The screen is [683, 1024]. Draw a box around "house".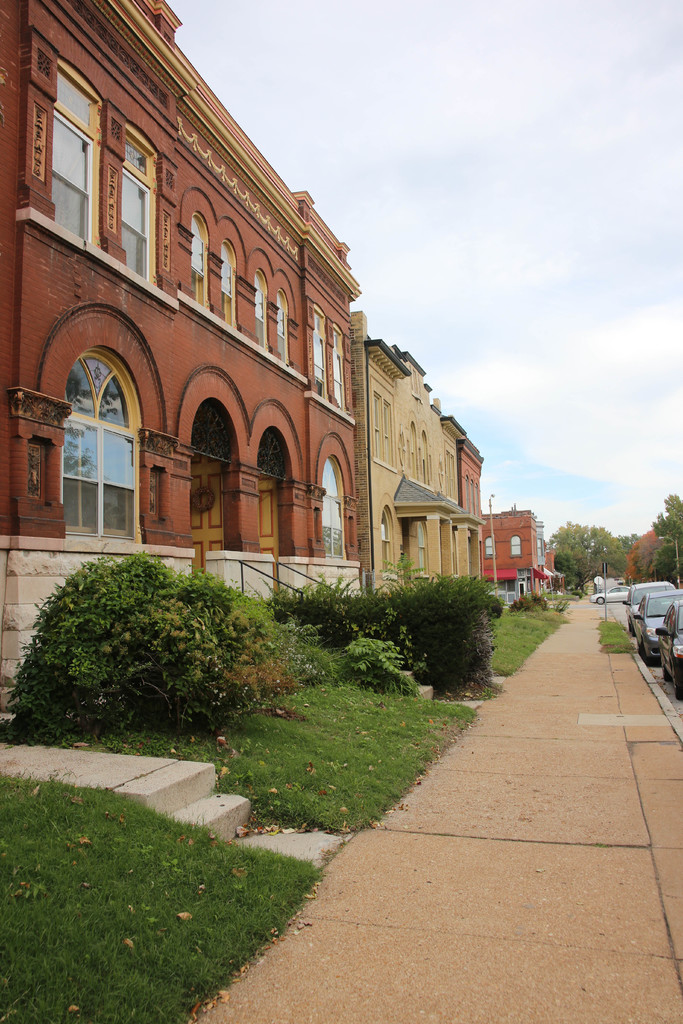
[368,349,466,624].
